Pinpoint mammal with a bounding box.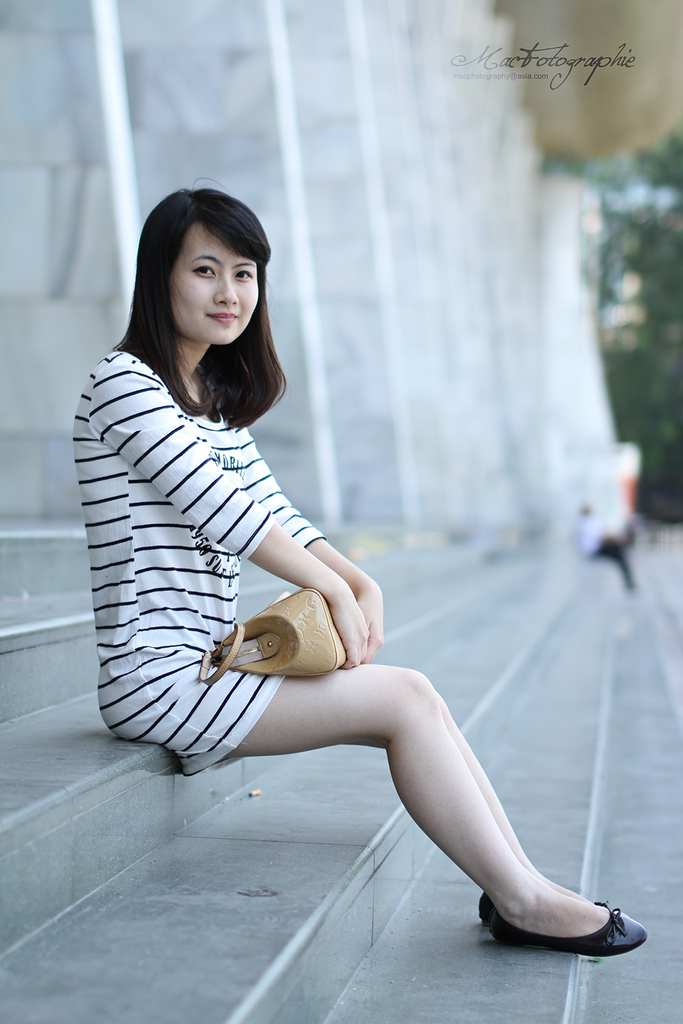
{"left": 105, "top": 294, "right": 623, "bottom": 963}.
